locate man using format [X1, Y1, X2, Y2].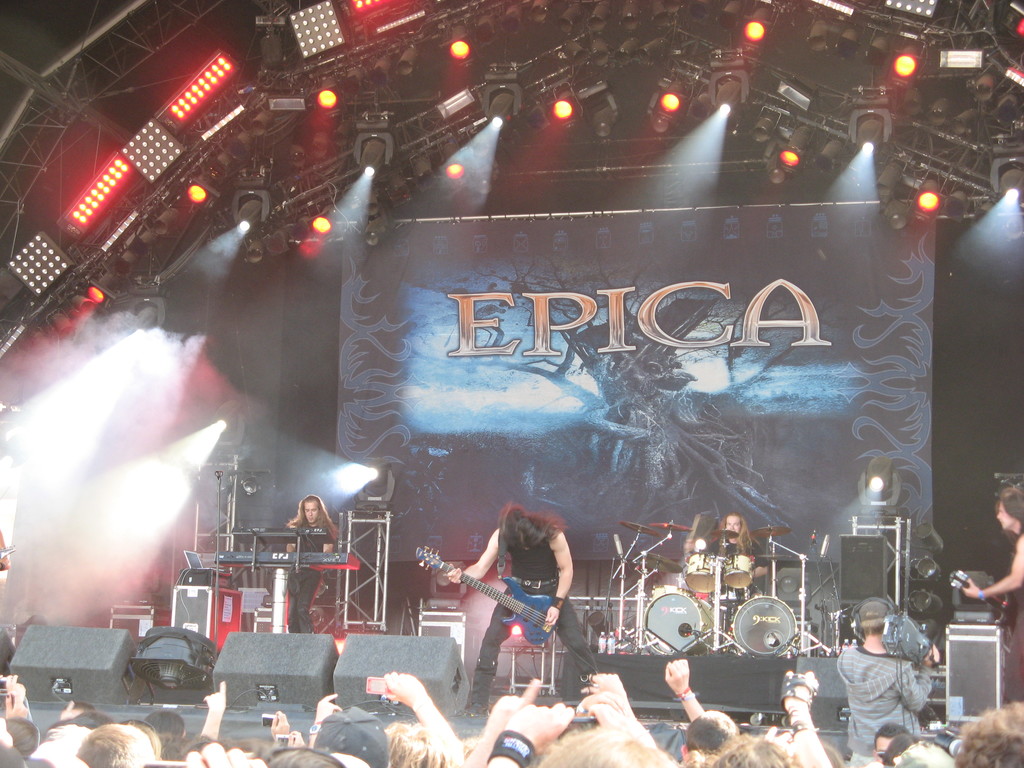
[961, 484, 1023, 705].
